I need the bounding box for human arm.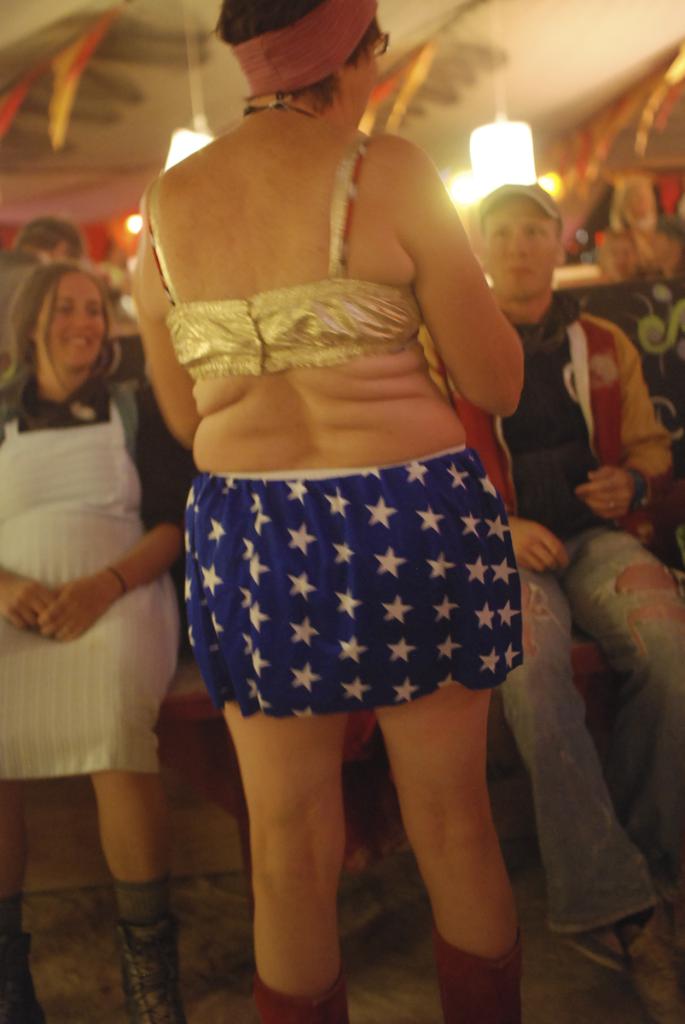
Here it is: detection(569, 296, 675, 526).
